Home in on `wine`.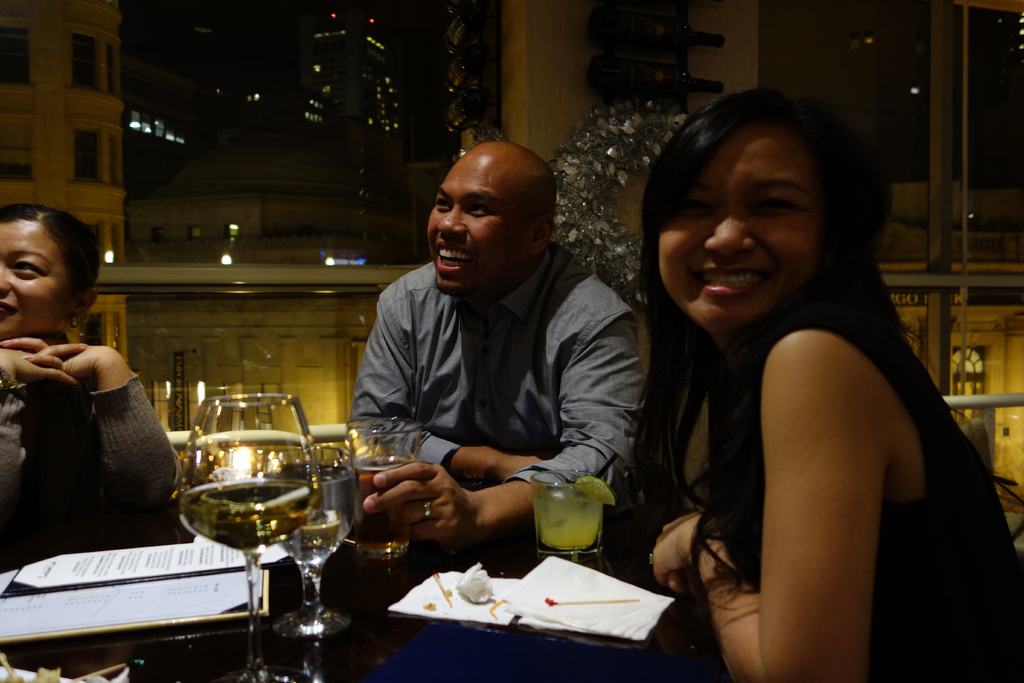
Homed in at detection(280, 509, 356, 559).
